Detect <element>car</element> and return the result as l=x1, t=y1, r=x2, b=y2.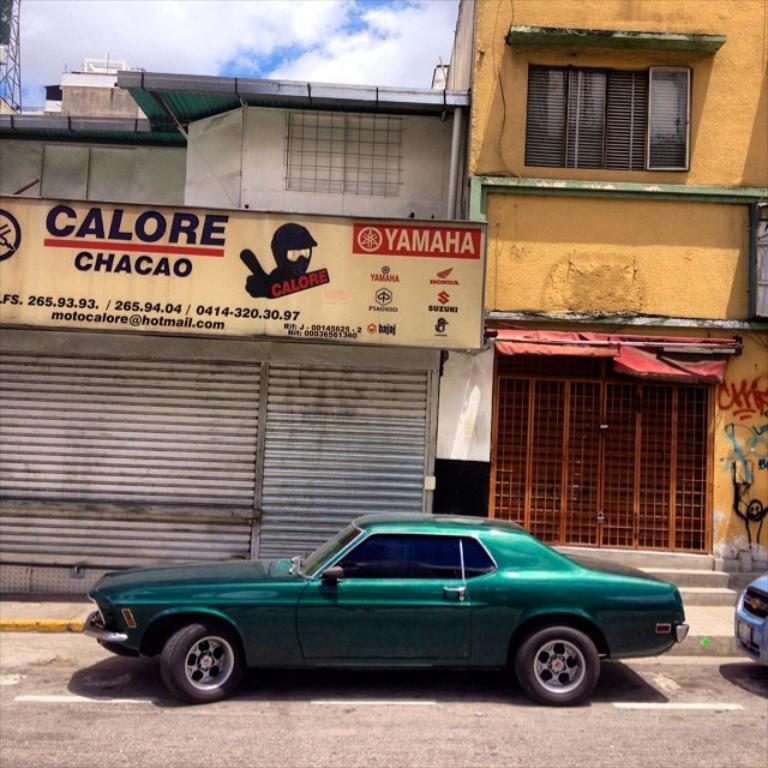
l=732, t=572, r=767, b=662.
